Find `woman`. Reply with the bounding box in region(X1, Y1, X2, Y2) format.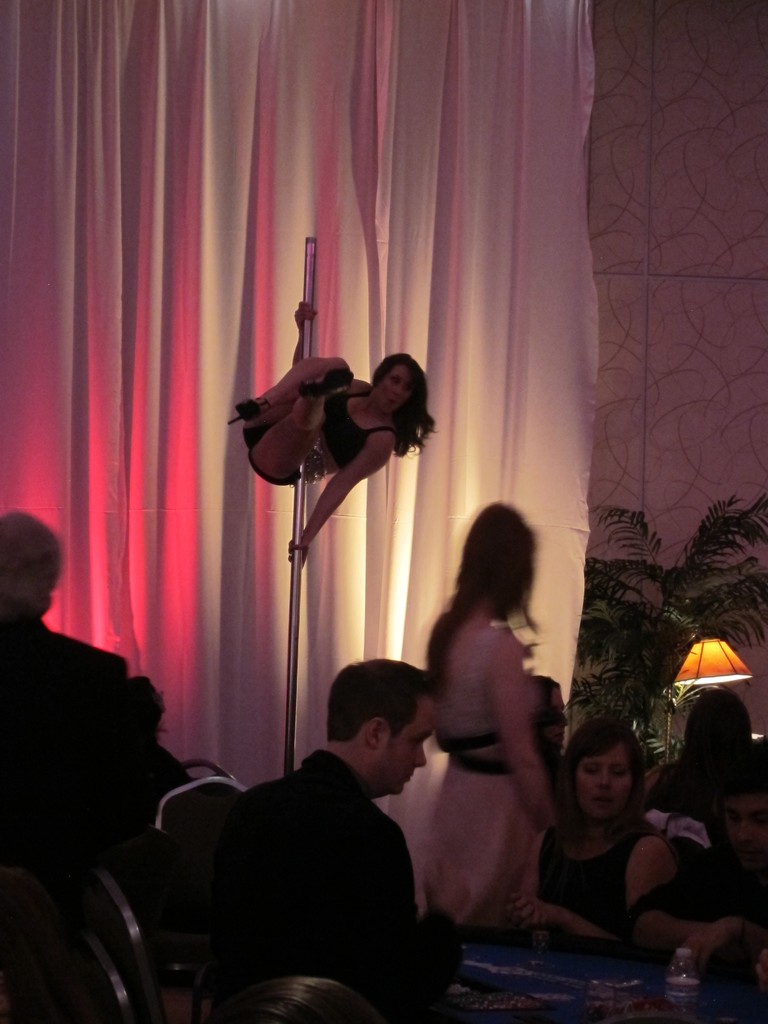
region(520, 713, 669, 946).
